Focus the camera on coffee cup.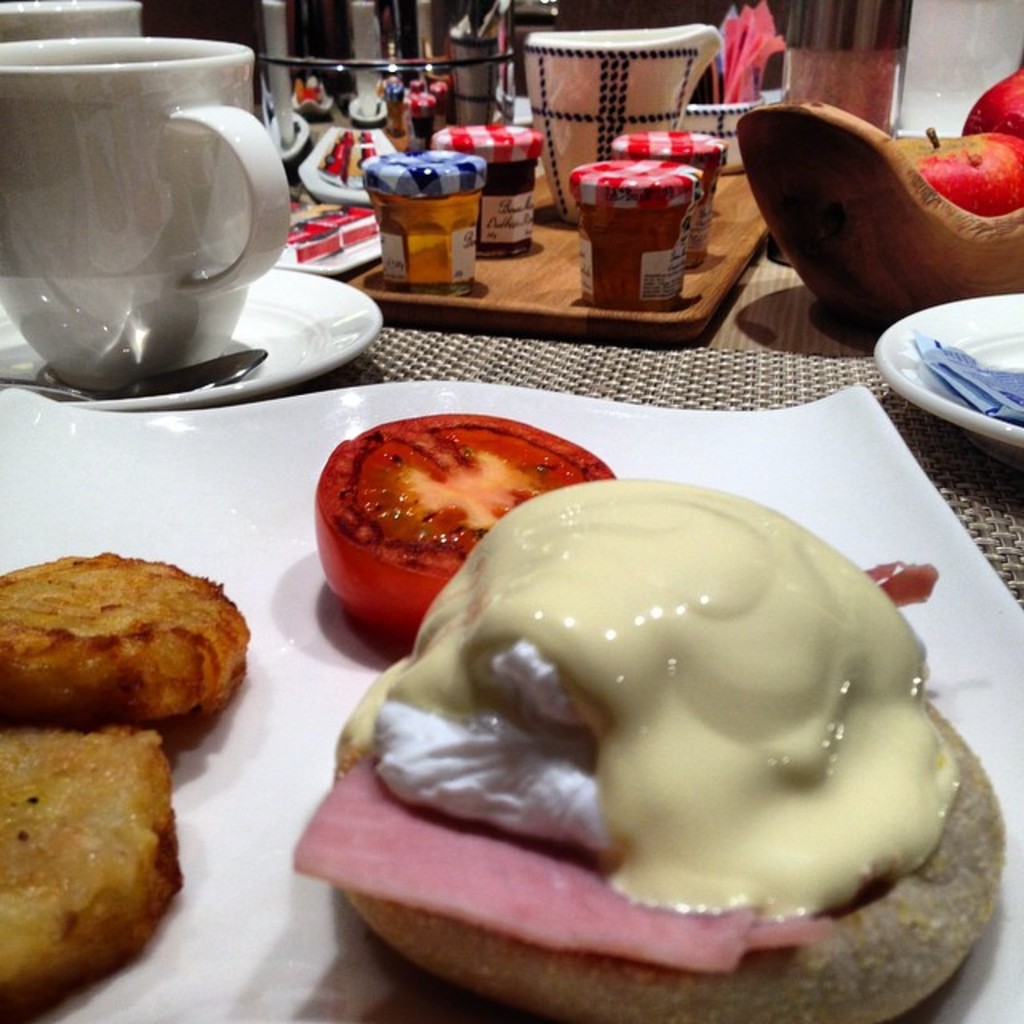
Focus region: bbox=(0, 34, 298, 390).
